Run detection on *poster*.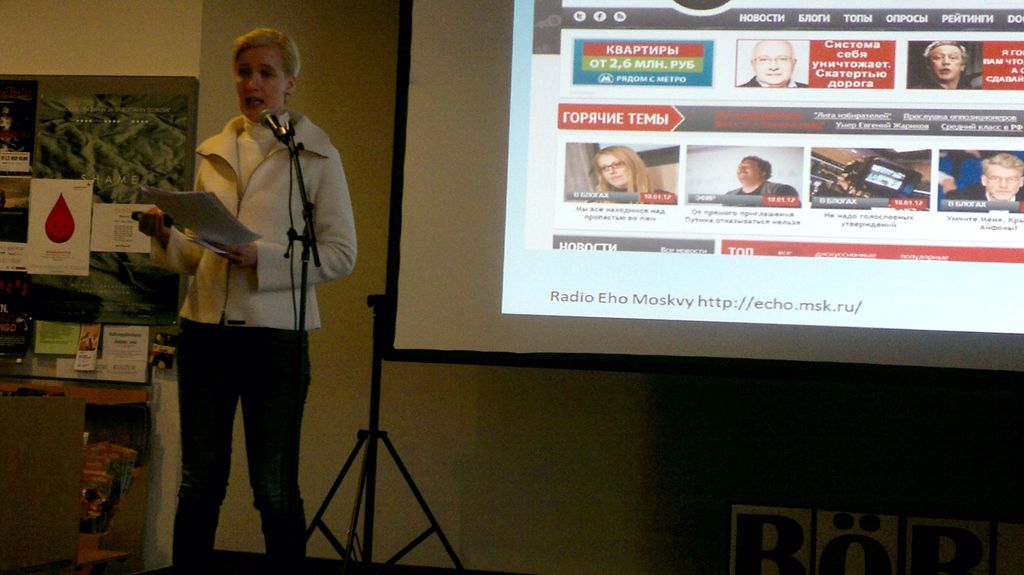
Result: <region>0, 74, 190, 384</region>.
